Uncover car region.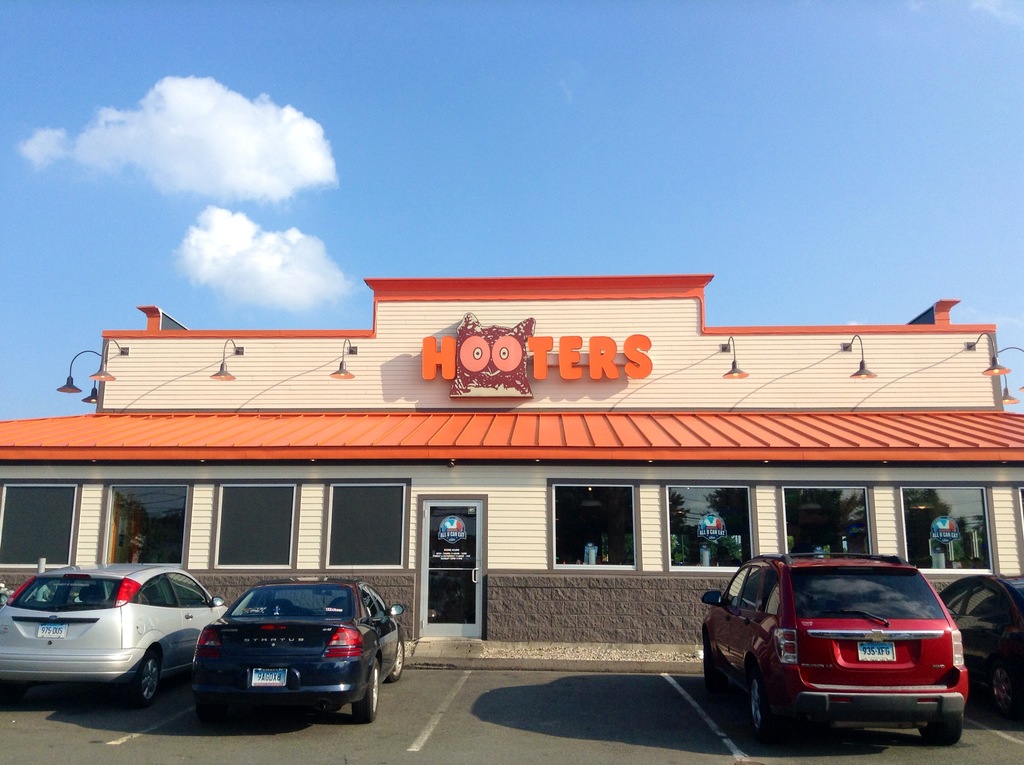
Uncovered: (0, 563, 230, 712).
